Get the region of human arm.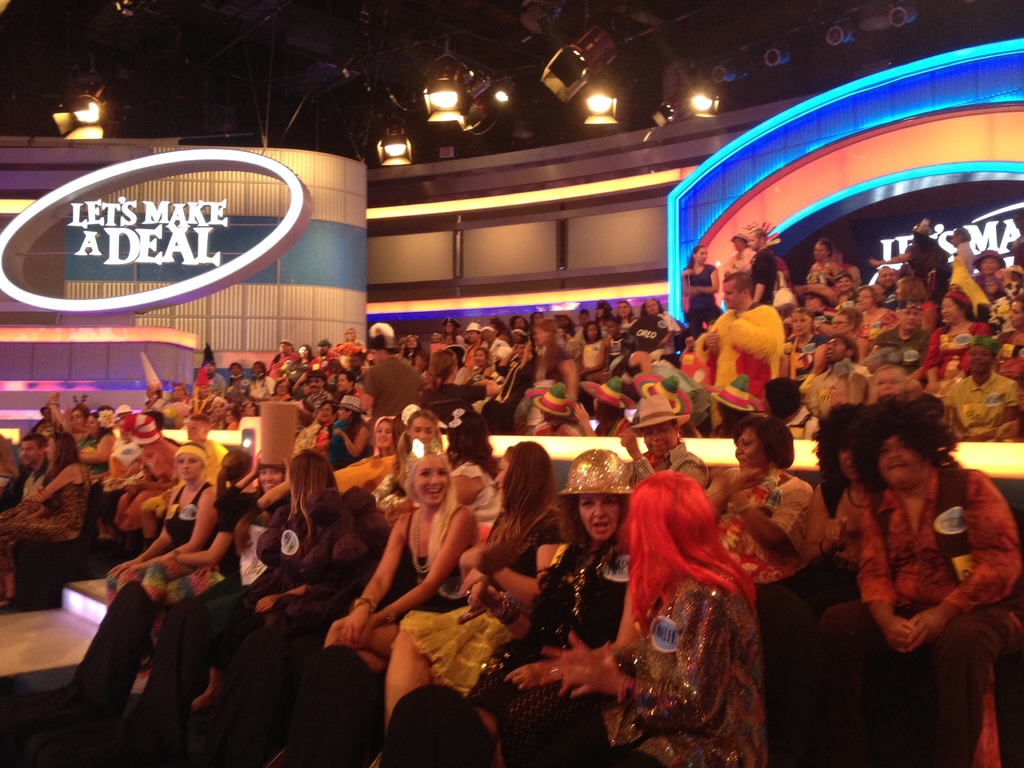
BBox(557, 582, 741, 725).
